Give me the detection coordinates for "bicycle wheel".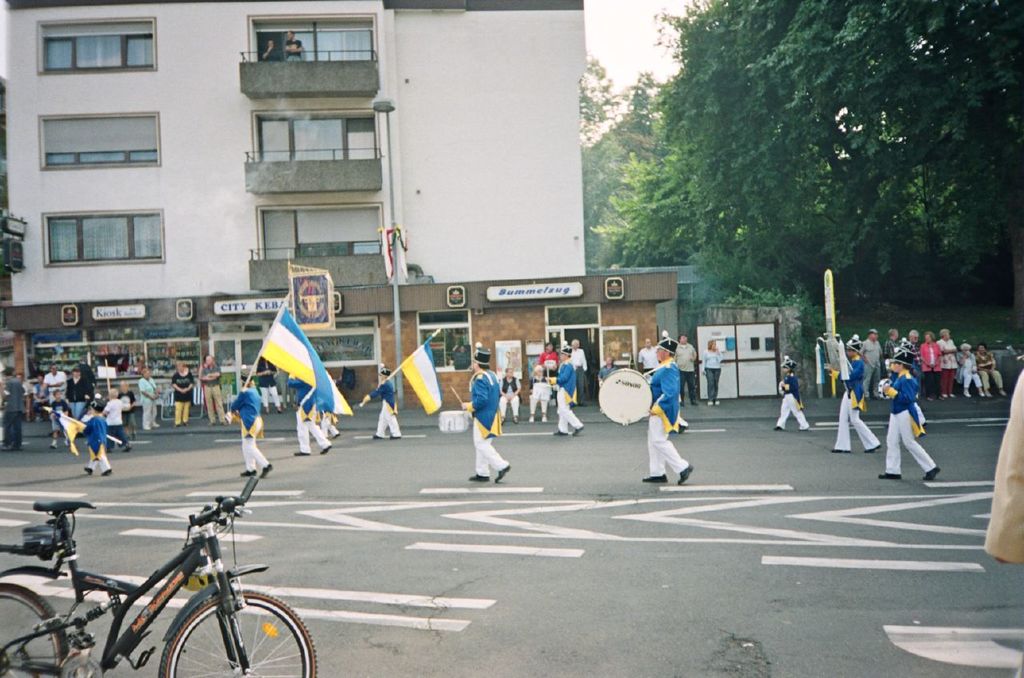
BBox(157, 586, 319, 677).
